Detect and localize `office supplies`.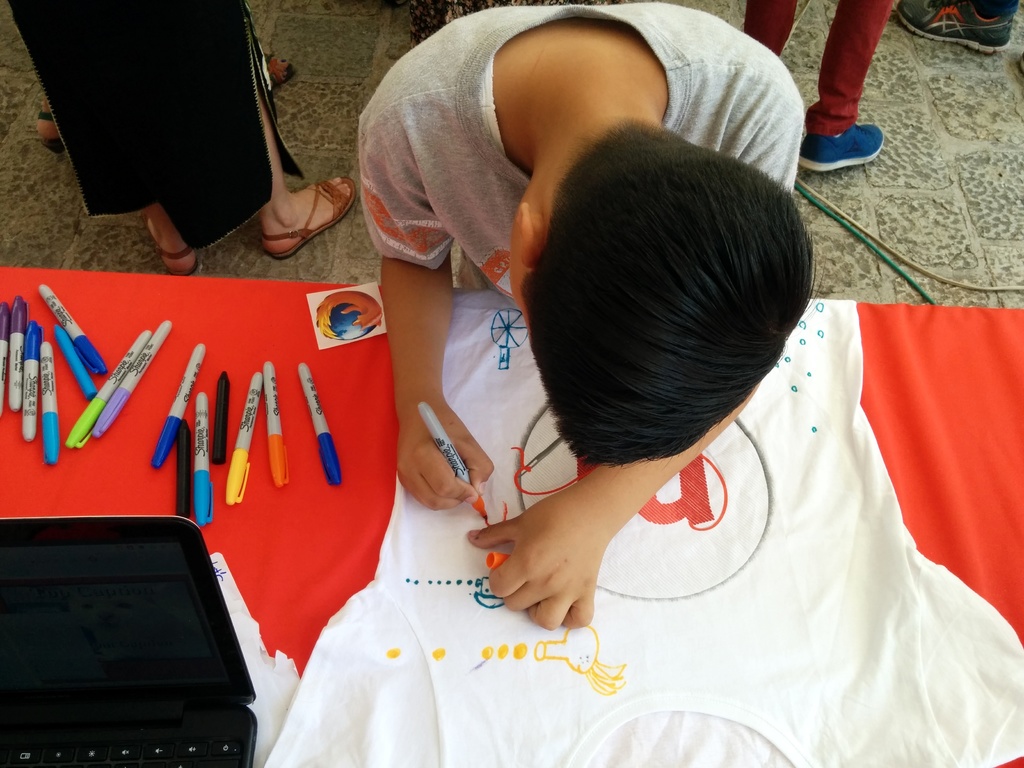
Localized at 41 334 65 466.
